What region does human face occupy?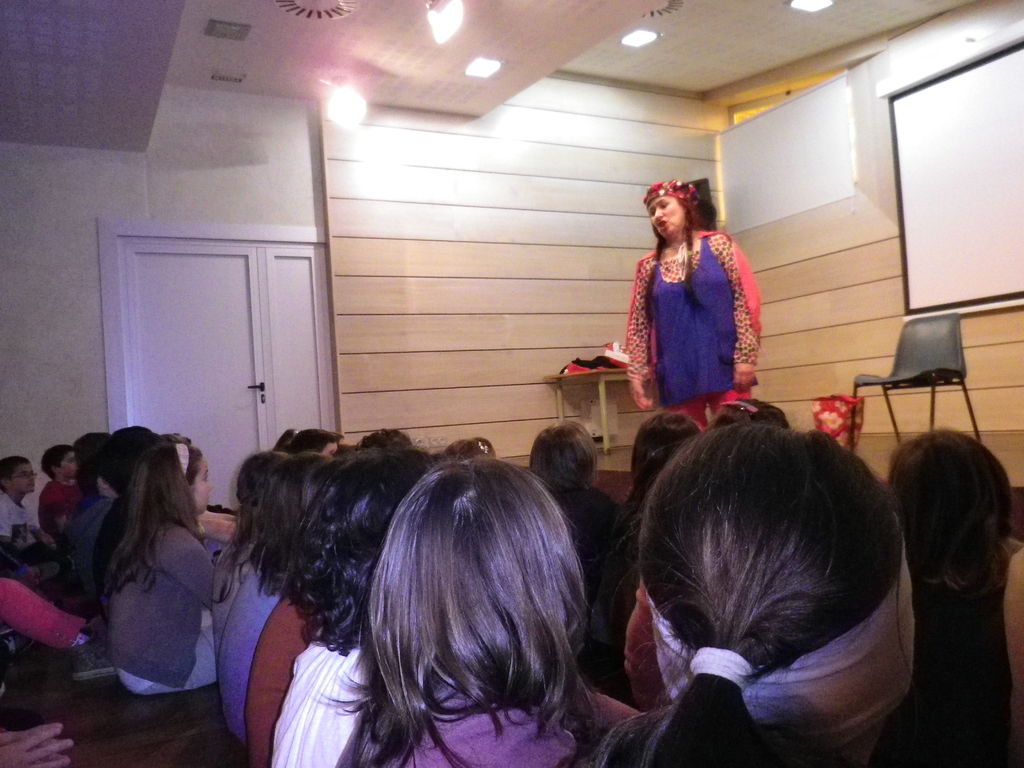
detection(650, 196, 687, 239).
